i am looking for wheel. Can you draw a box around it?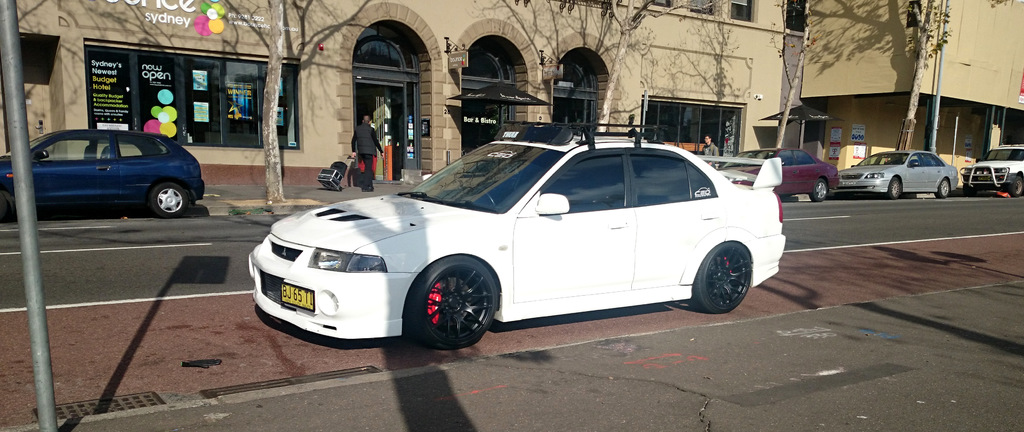
Sure, the bounding box is <box>413,259,492,331</box>.
